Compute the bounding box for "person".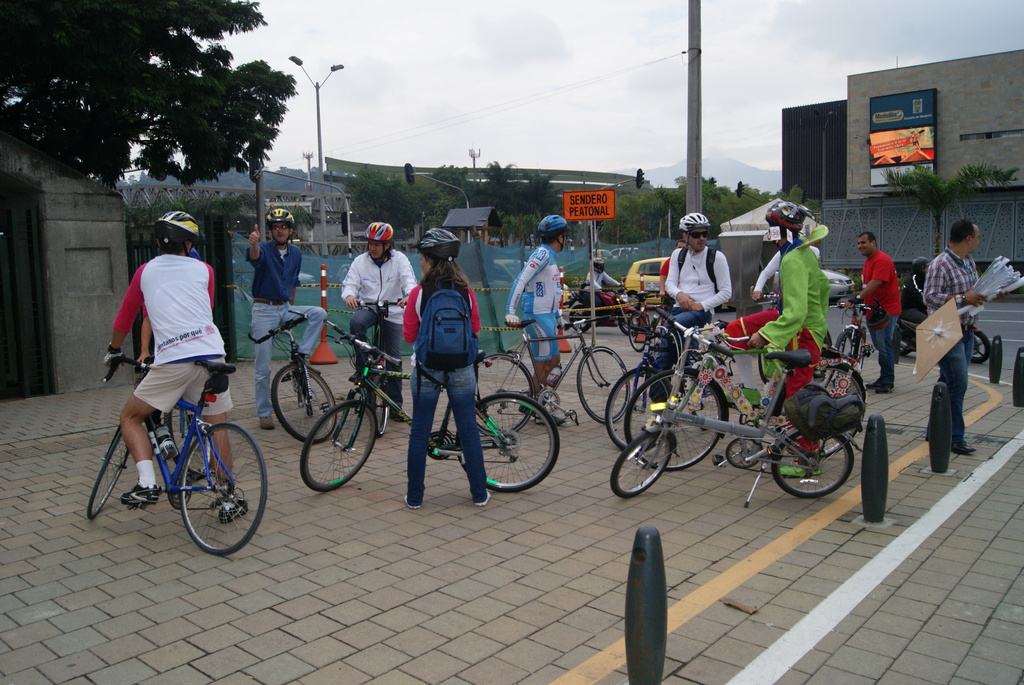
<box>392,225,492,510</box>.
